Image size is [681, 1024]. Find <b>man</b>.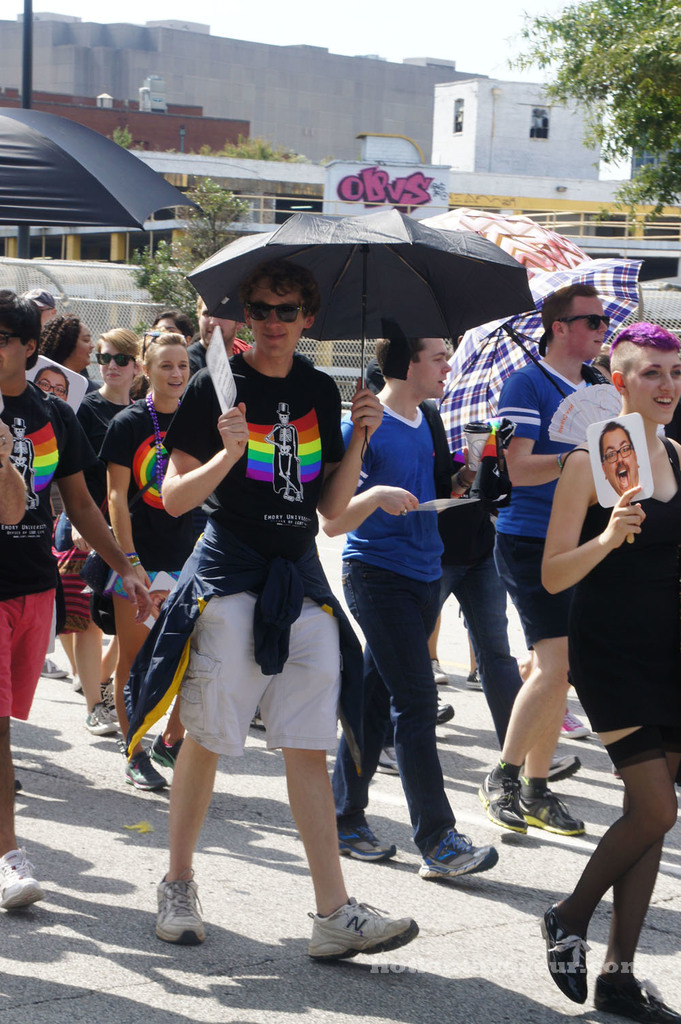
bbox=[189, 290, 243, 380].
